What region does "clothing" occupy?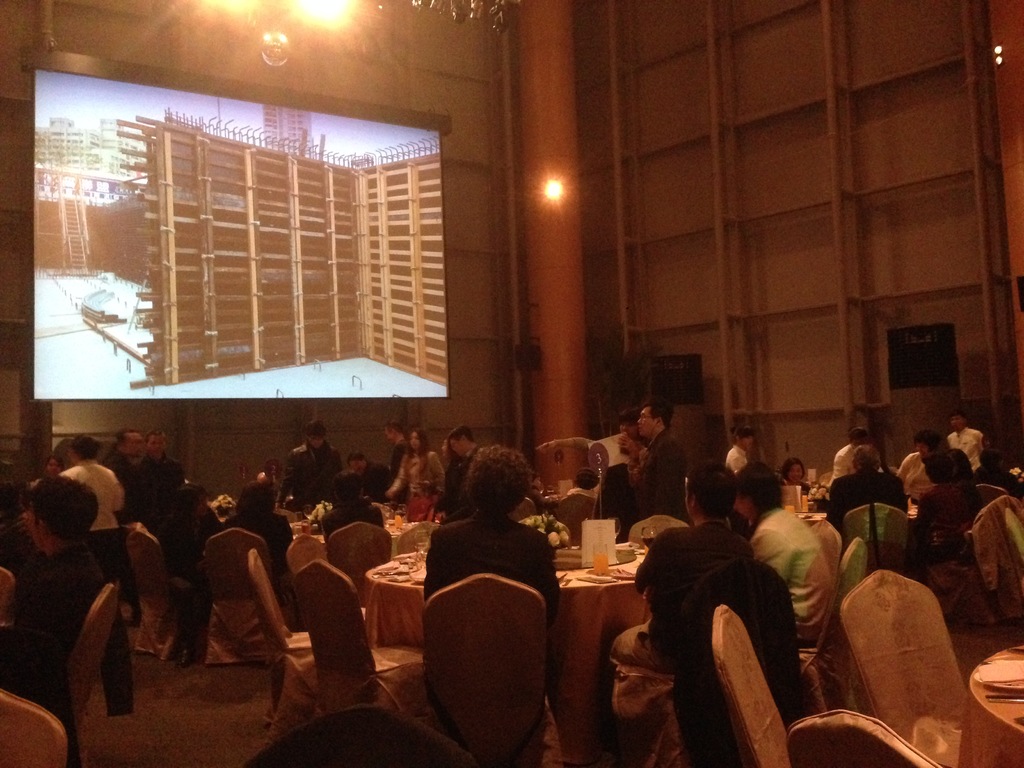
[left=724, top=435, right=746, bottom=470].
